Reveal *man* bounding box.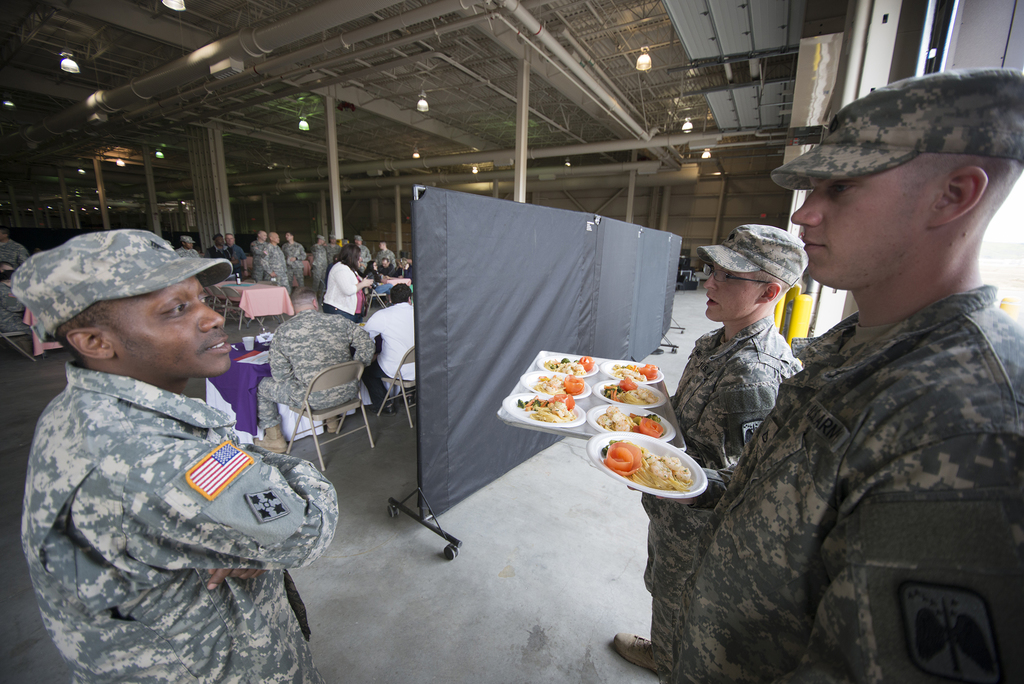
Revealed: (left=350, top=227, right=371, bottom=274).
